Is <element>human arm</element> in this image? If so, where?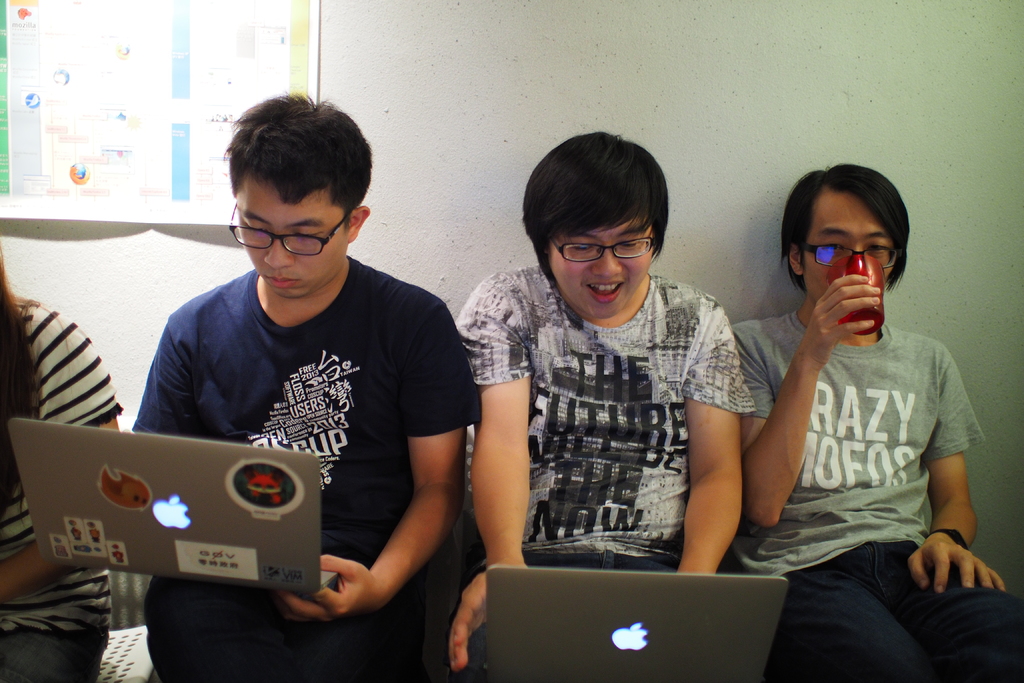
Yes, at select_region(467, 333, 545, 612).
